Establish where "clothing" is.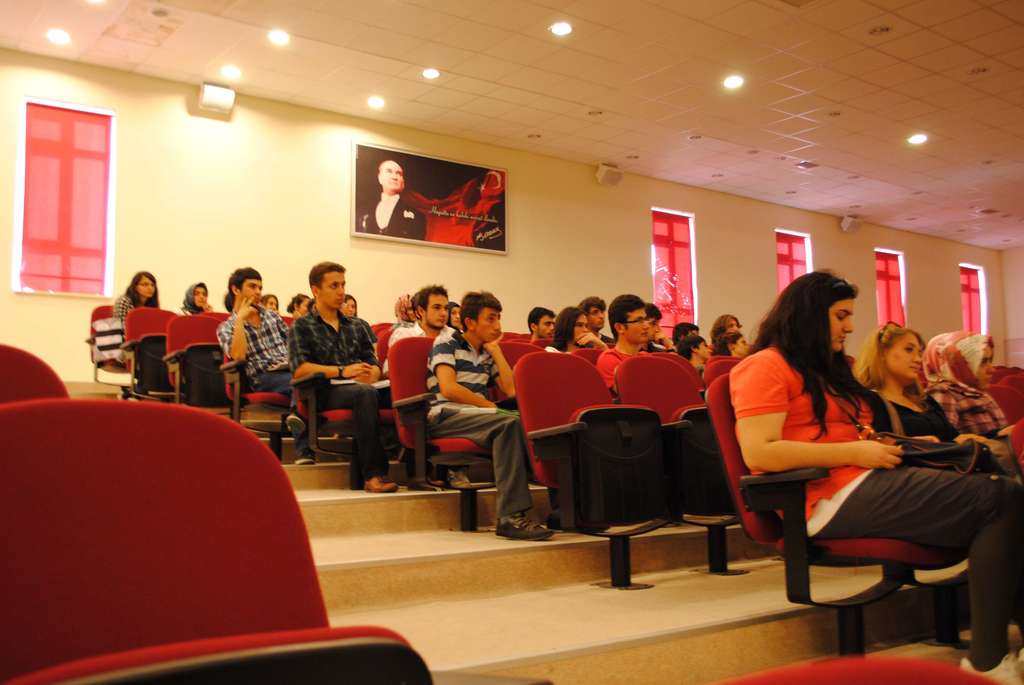
Established at box=[883, 397, 996, 469].
